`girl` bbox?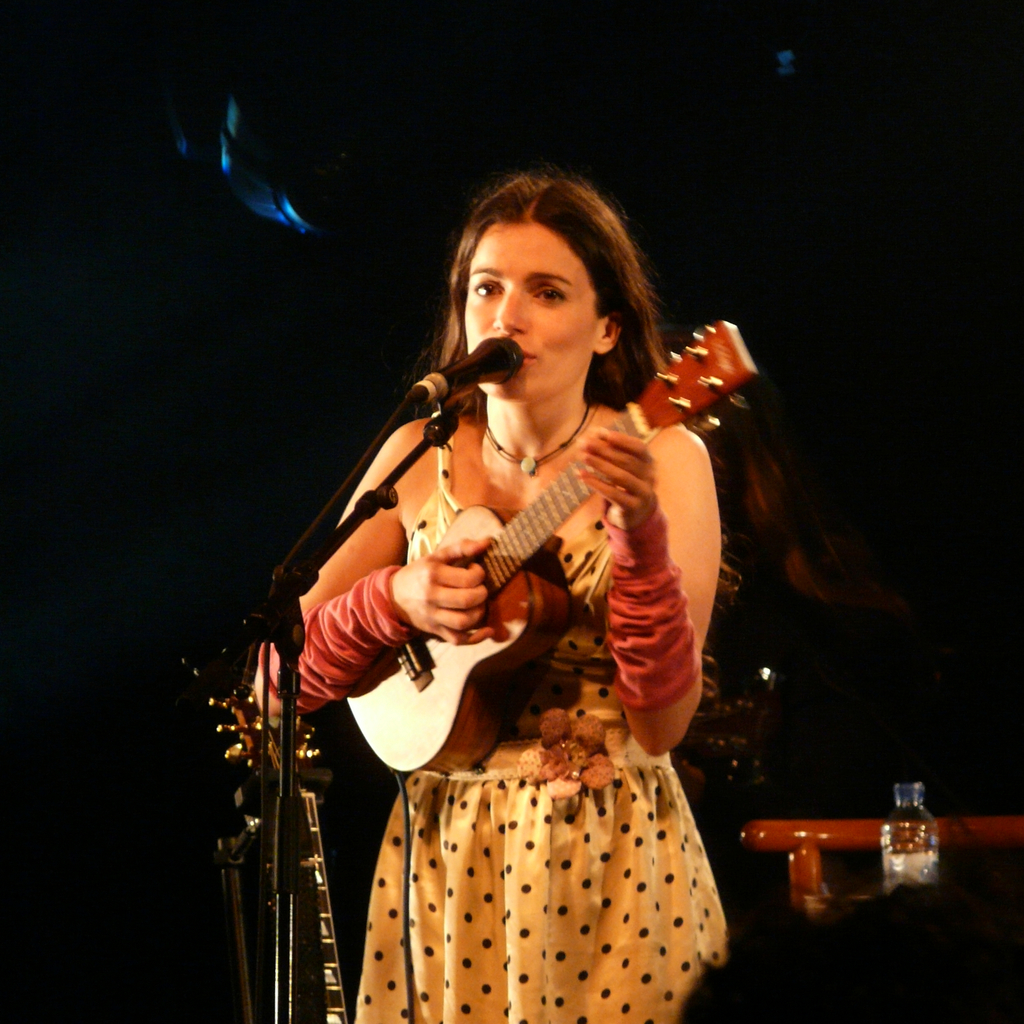
region(253, 173, 804, 1023)
